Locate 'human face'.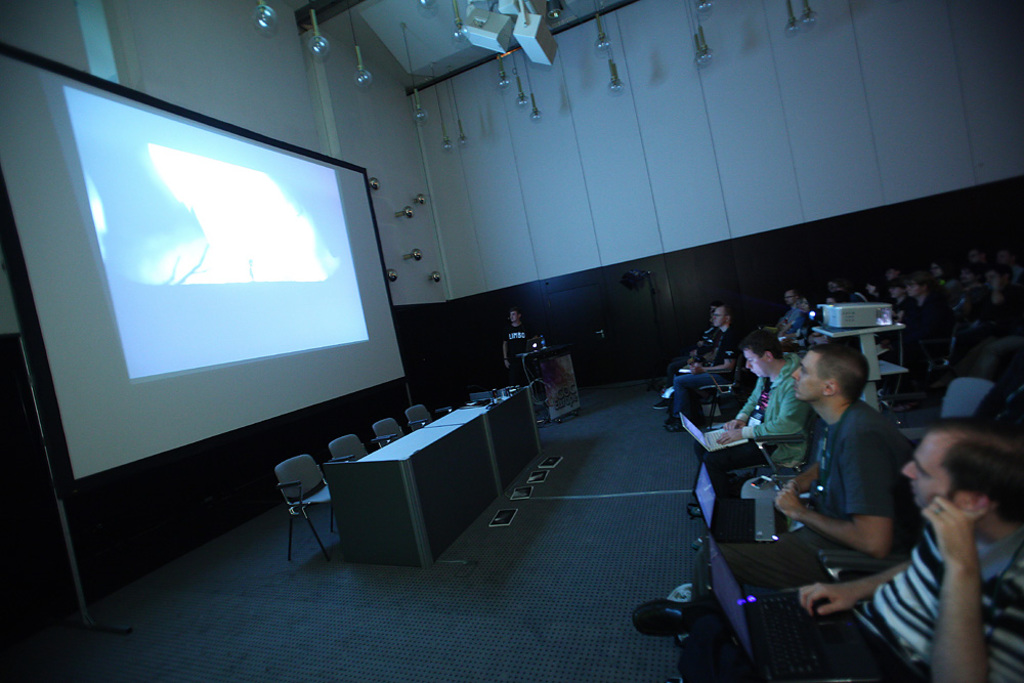
Bounding box: 905:281:926:302.
